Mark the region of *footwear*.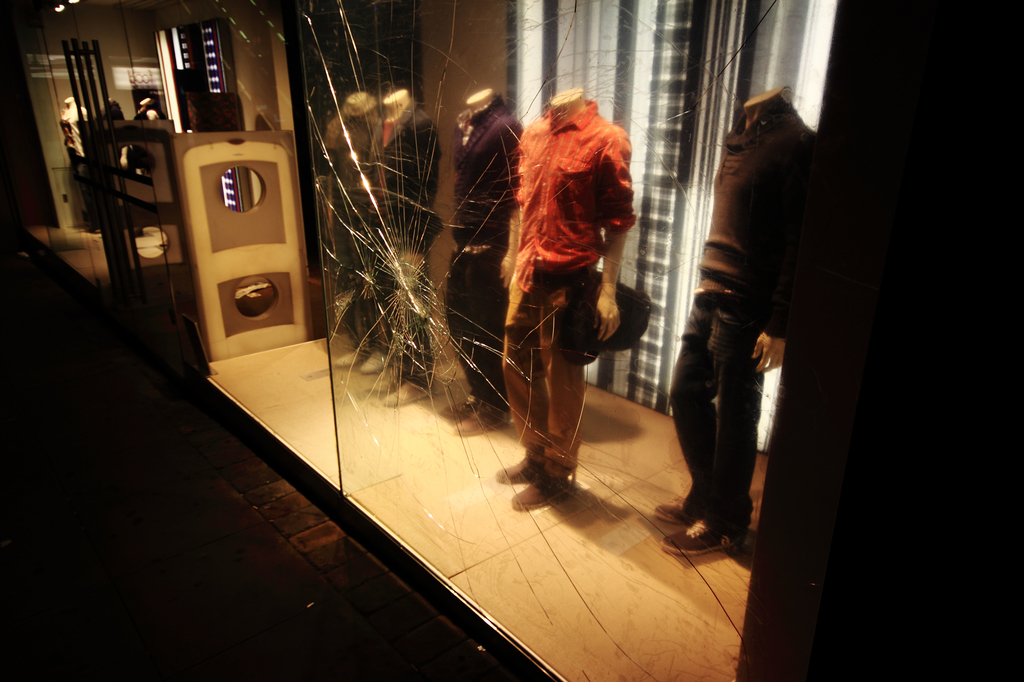
Region: bbox=[658, 507, 689, 525].
